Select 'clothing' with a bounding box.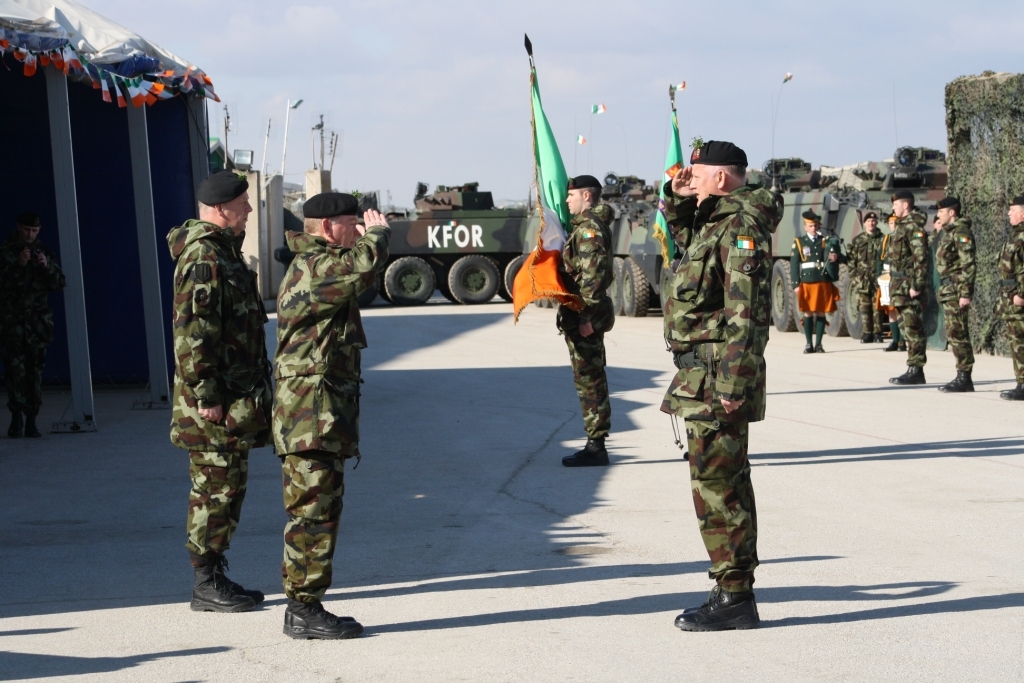
<bbox>848, 230, 889, 336</bbox>.
